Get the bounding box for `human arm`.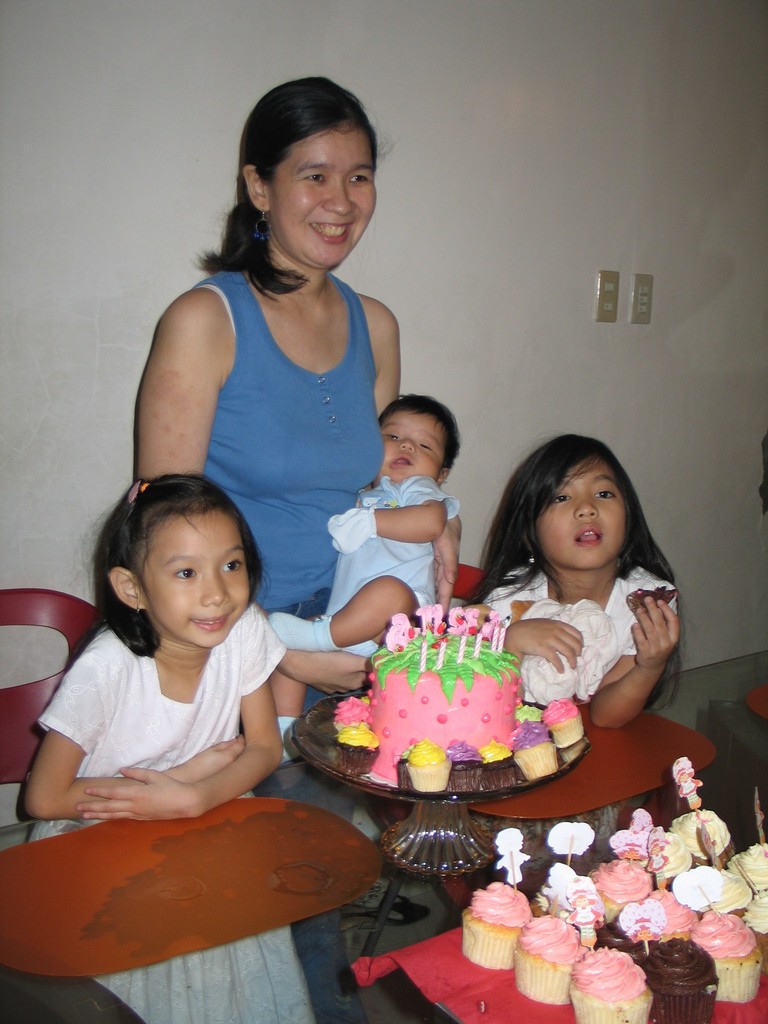
327:480:445:560.
